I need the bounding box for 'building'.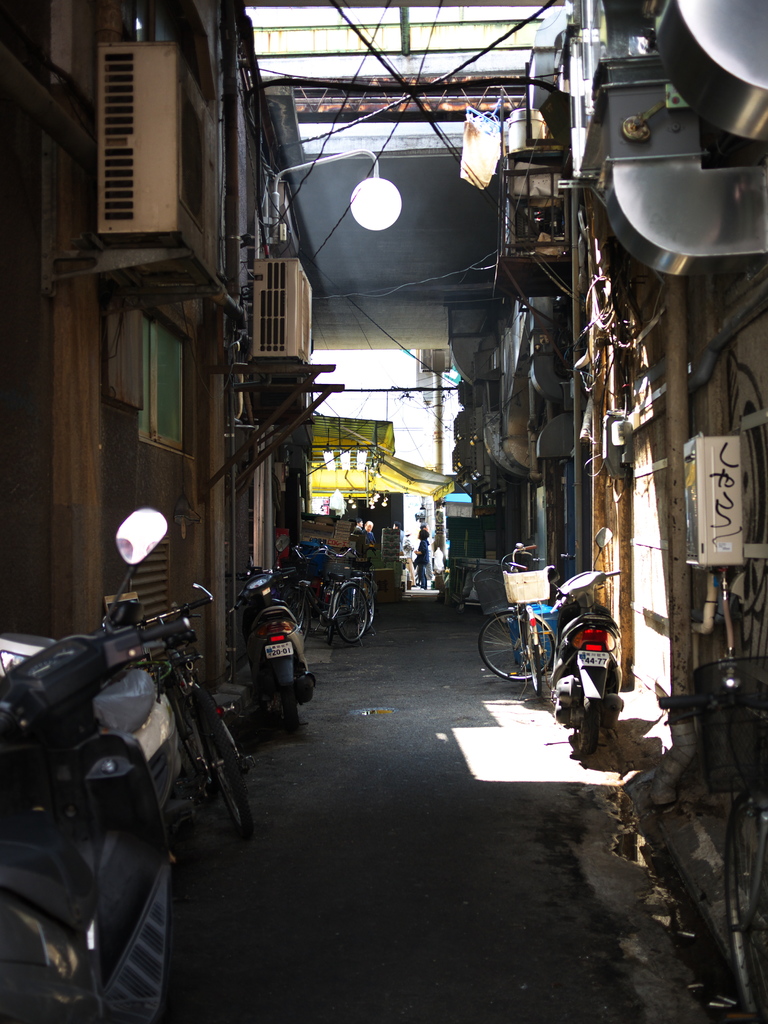
Here it is: bbox=[449, 0, 767, 1012].
